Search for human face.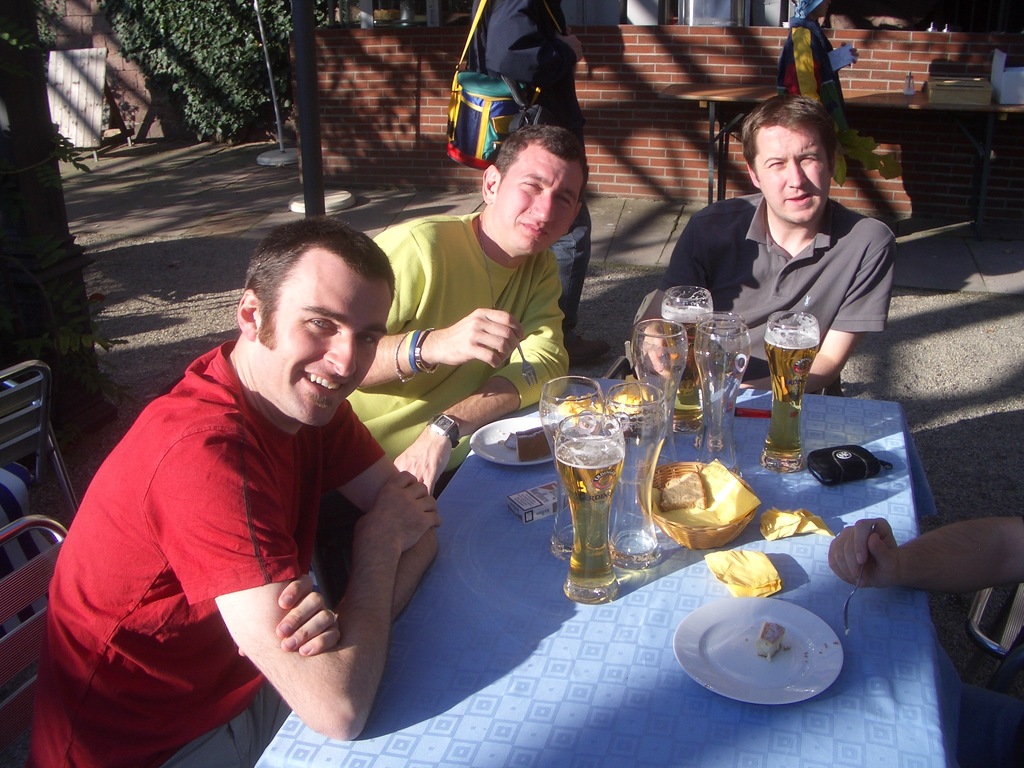
Found at select_region(492, 150, 586, 256).
